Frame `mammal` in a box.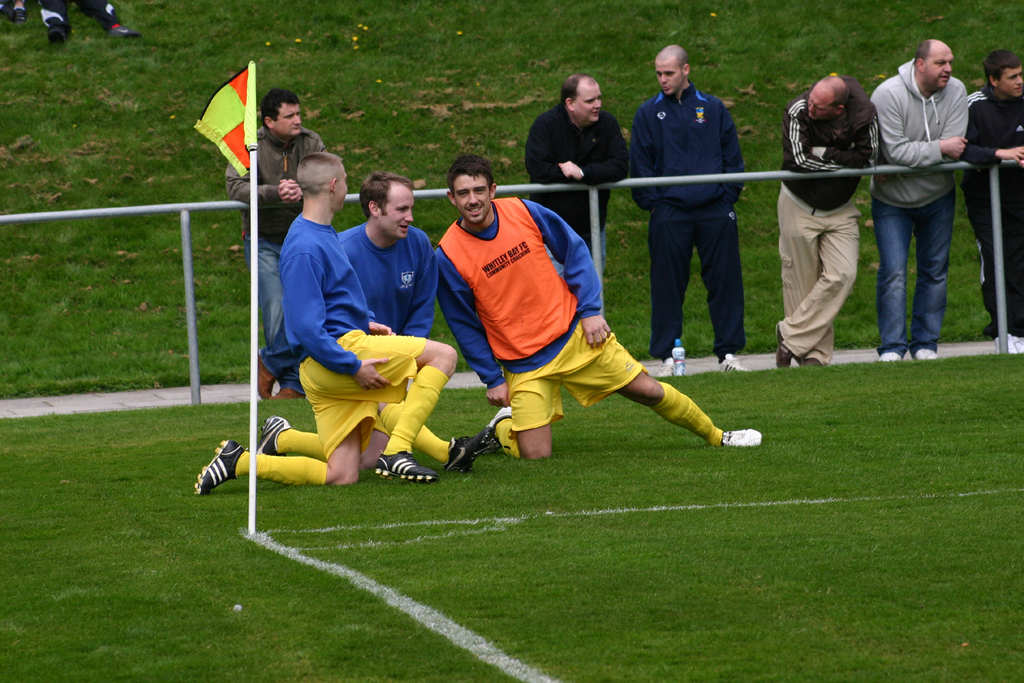
<box>254,166,513,471</box>.
